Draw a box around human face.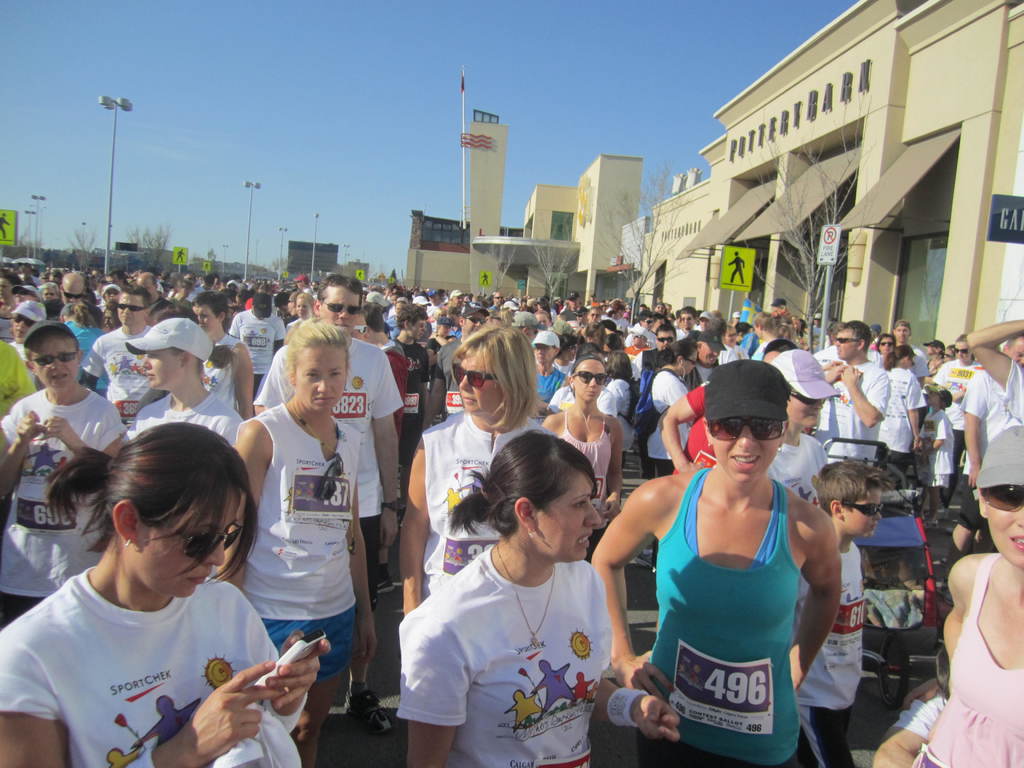
region(0, 278, 10, 299).
